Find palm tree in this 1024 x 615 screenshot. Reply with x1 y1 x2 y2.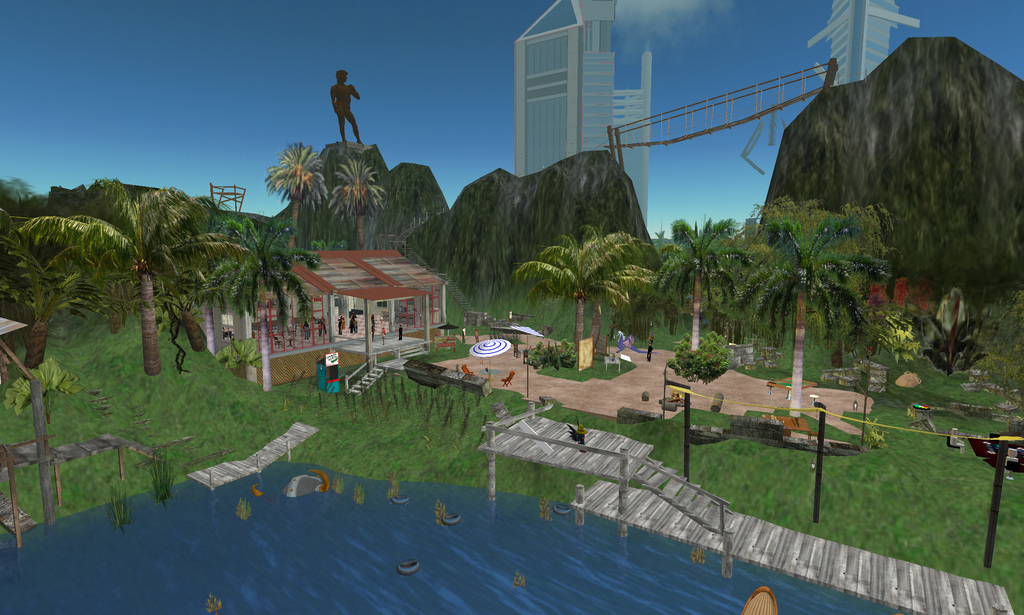
510 228 630 370.
